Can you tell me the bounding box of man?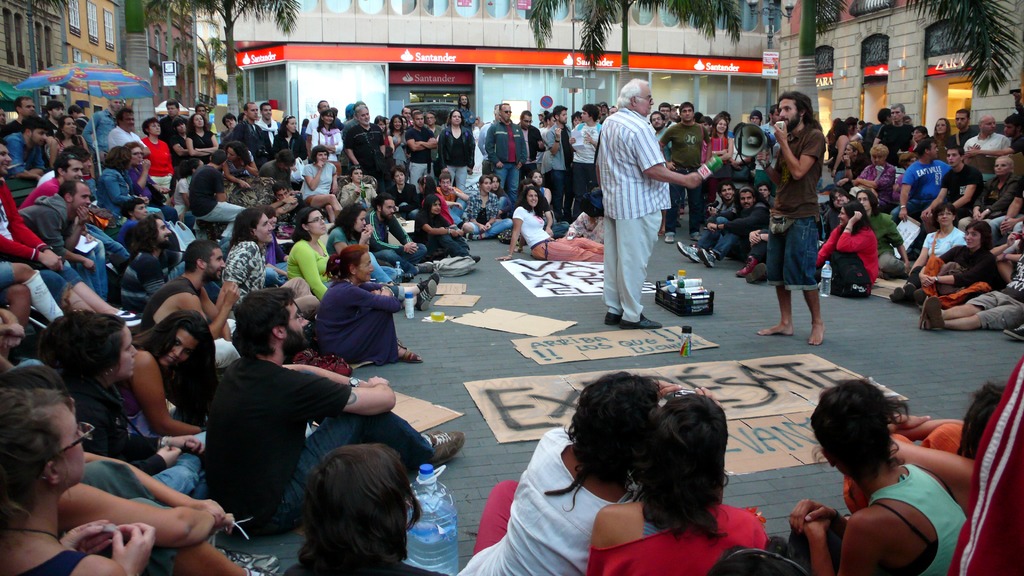
{"left": 449, "top": 94, "right": 475, "bottom": 131}.
